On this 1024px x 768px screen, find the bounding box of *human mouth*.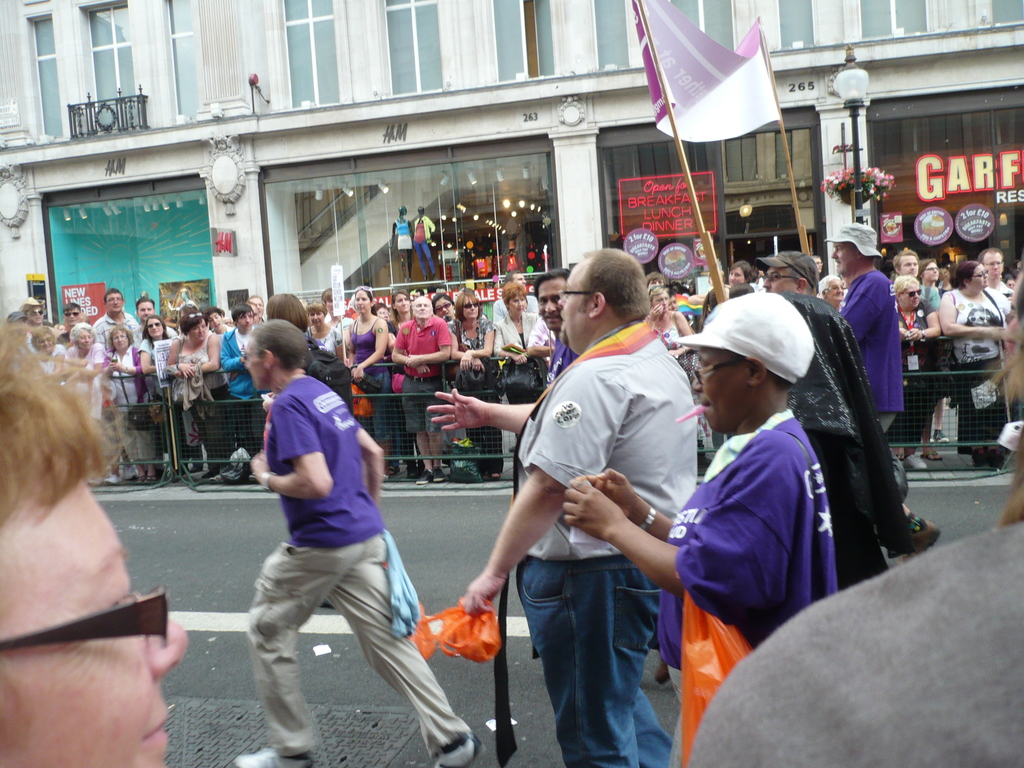
Bounding box: (x1=135, y1=715, x2=171, y2=750).
